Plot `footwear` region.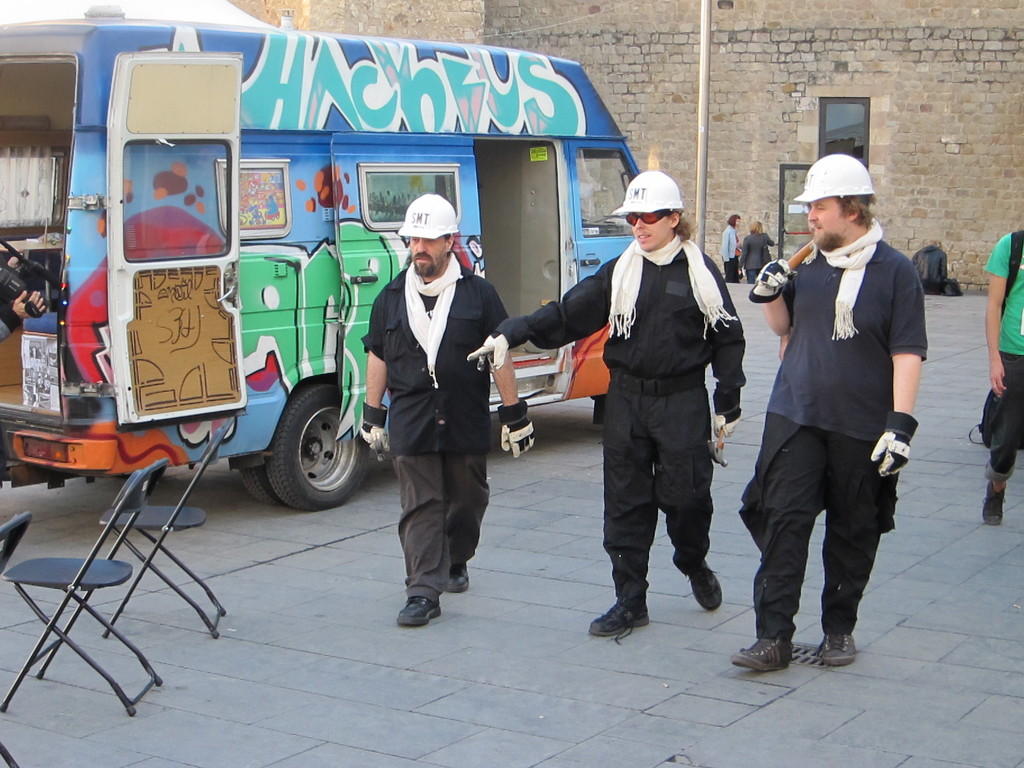
Plotted at <bbox>689, 557, 724, 611</bbox>.
